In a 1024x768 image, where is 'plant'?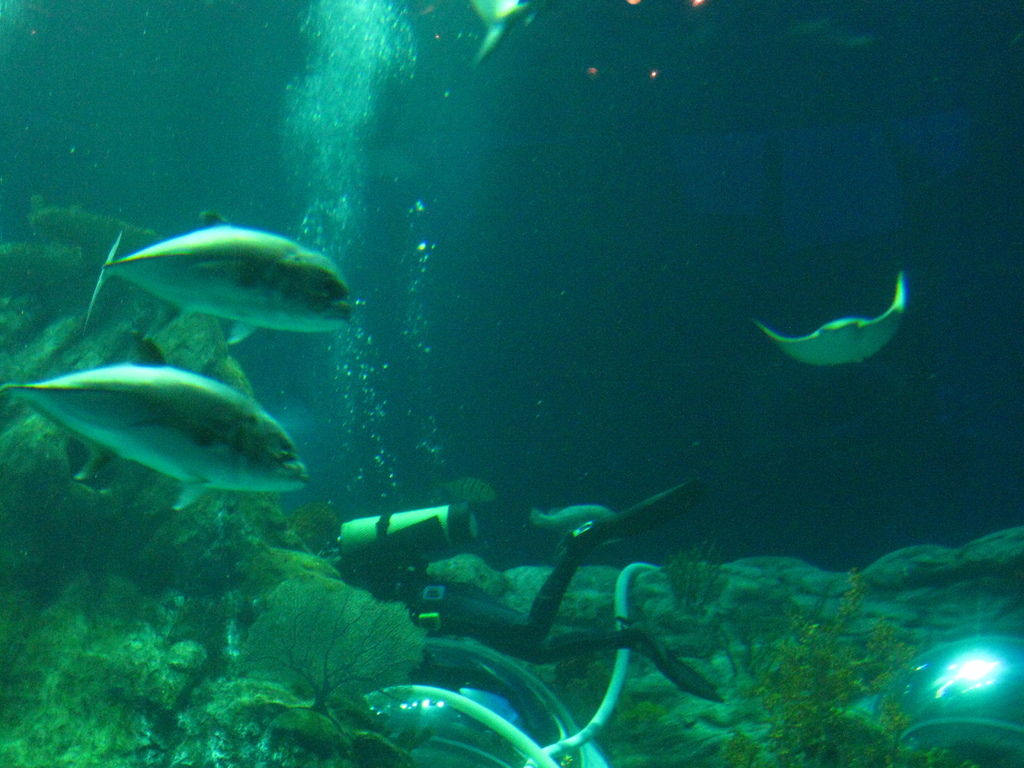
238, 575, 432, 735.
